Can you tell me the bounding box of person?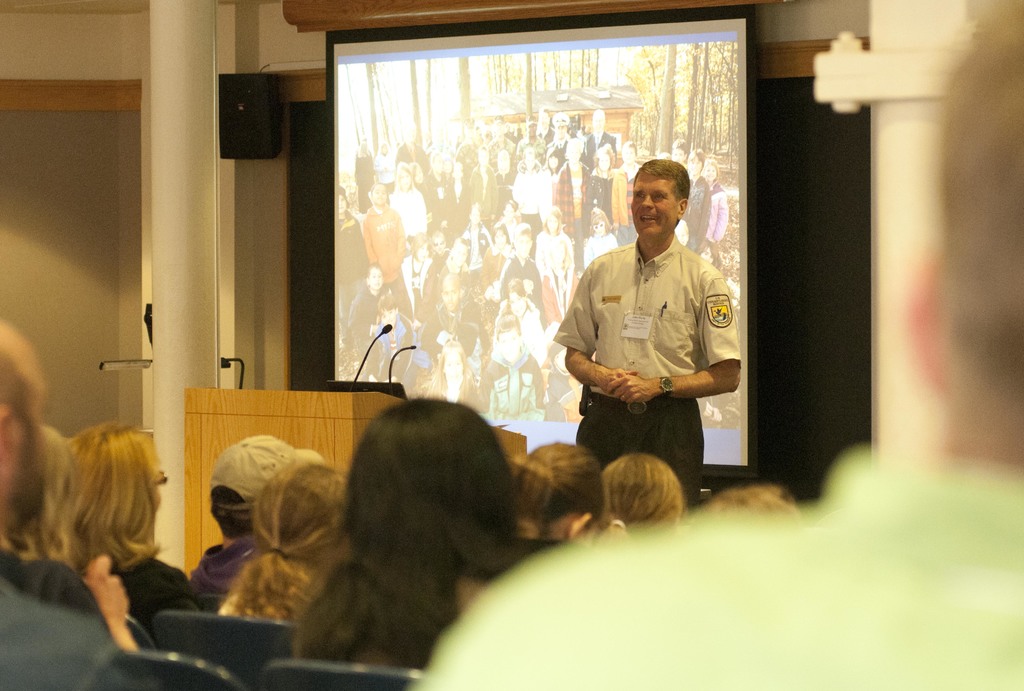
{"x1": 0, "y1": 321, "x2": 133, "y2": 690}.
